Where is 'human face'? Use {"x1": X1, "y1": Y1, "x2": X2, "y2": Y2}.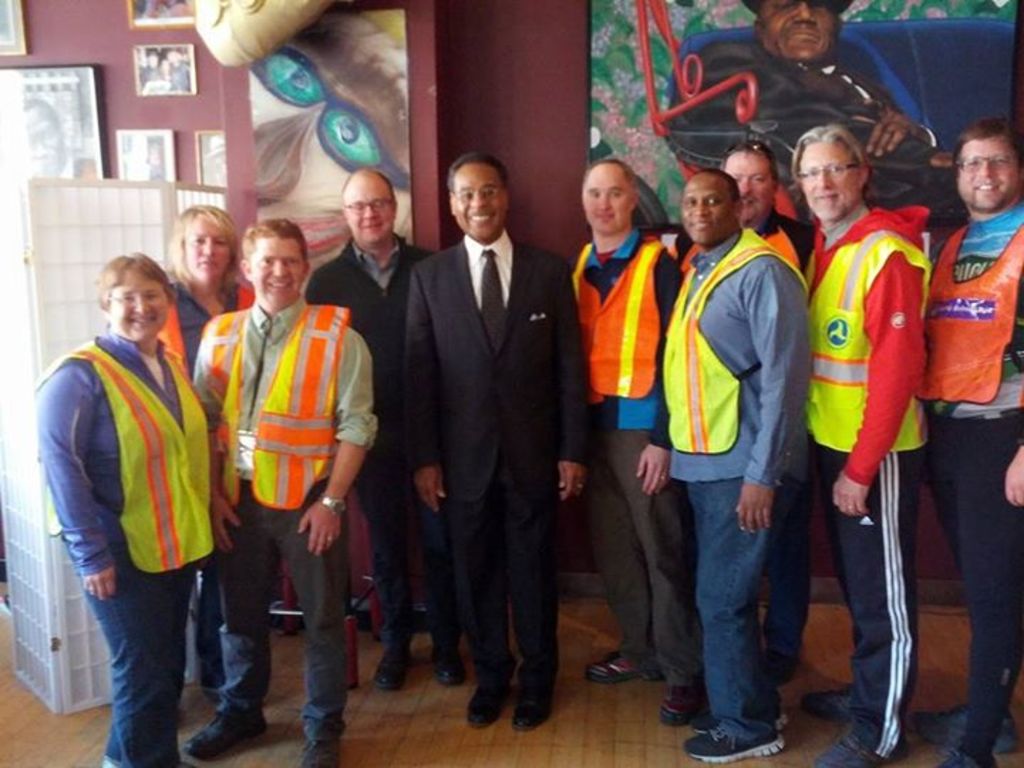
{"x1": 767, "y1": 0, "x2": 836, "y2": 58}.
